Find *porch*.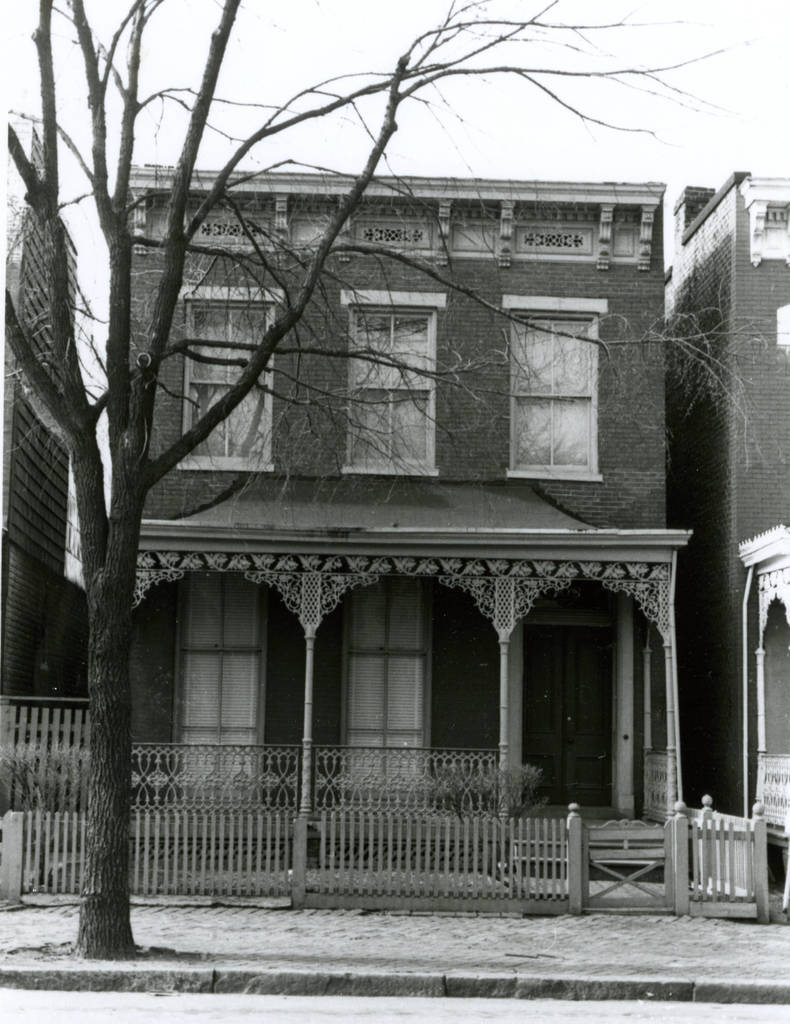
0:739:775:924.
